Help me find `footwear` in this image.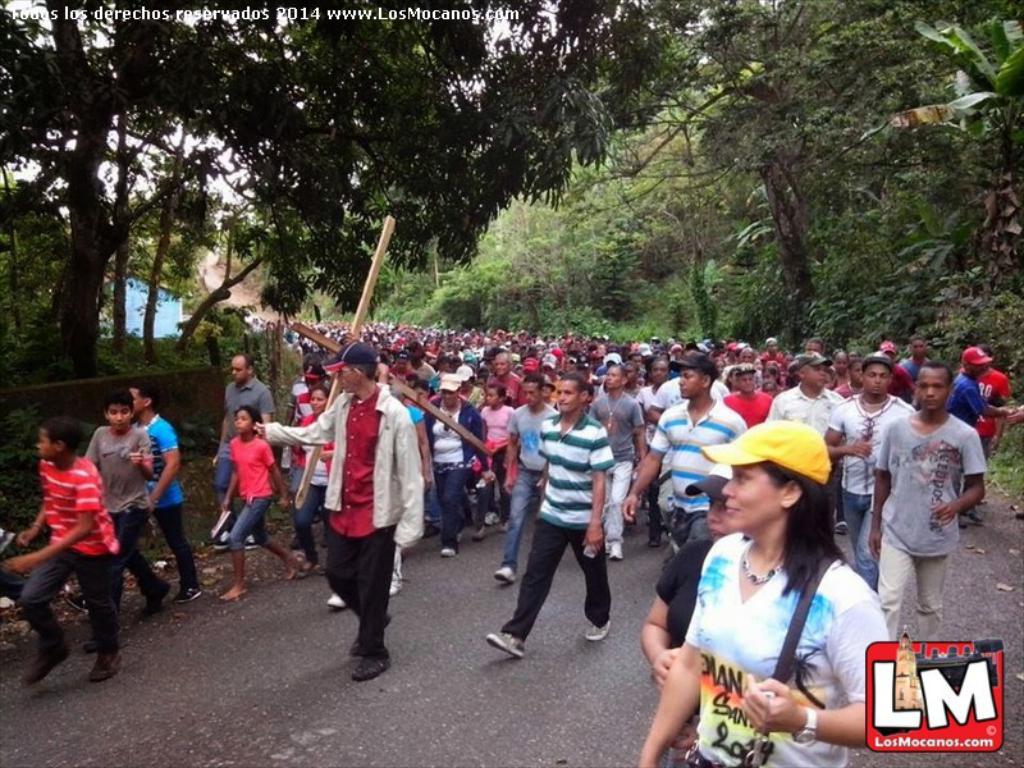
Found it: {"left": 440, "top": 548, "right": 458, "bottom": 559}.
